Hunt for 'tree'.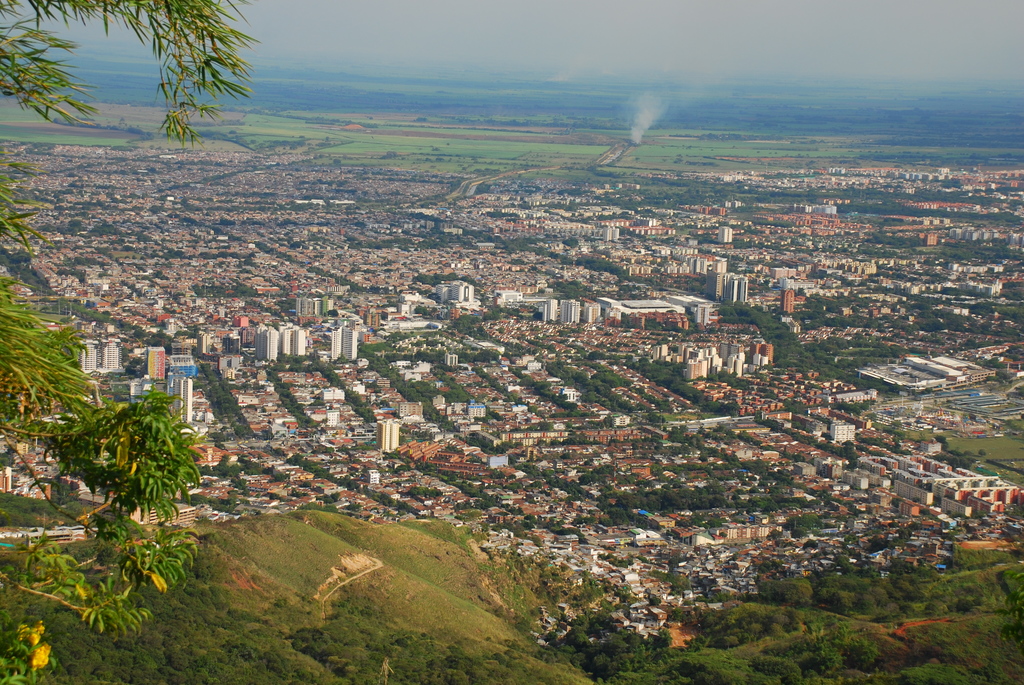
Hunted down at Rect(550, 356, 632, 415).
